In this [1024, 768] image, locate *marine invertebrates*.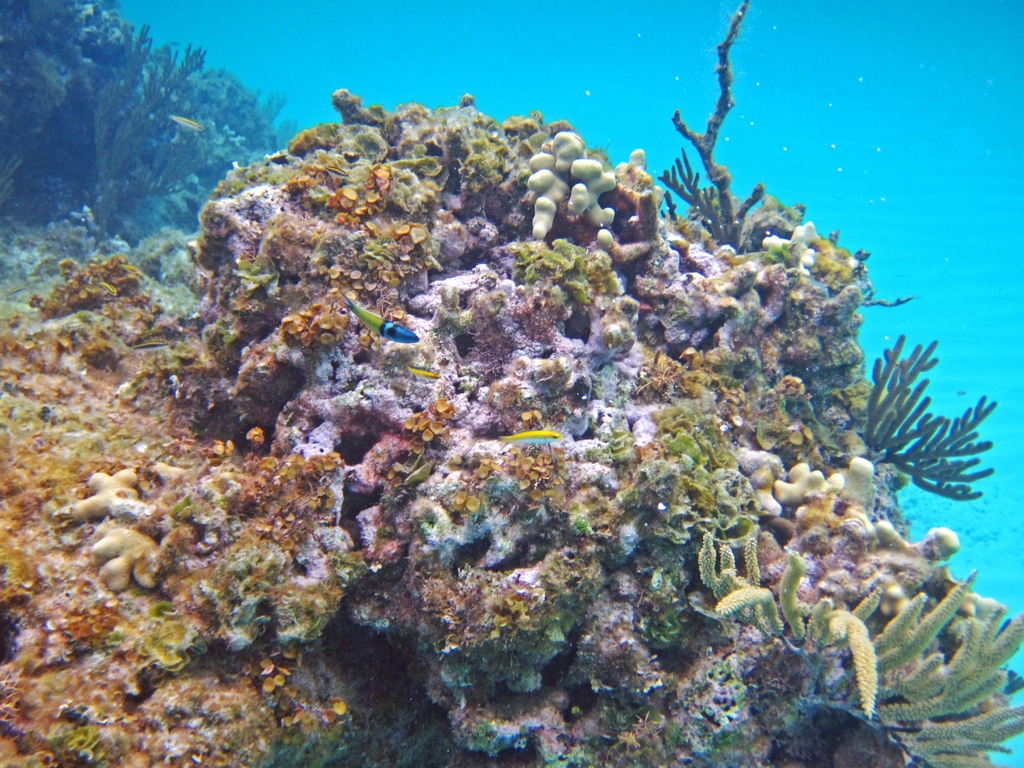
Bounding box: <bbox>655, 0, 767, 244</bbox>.
